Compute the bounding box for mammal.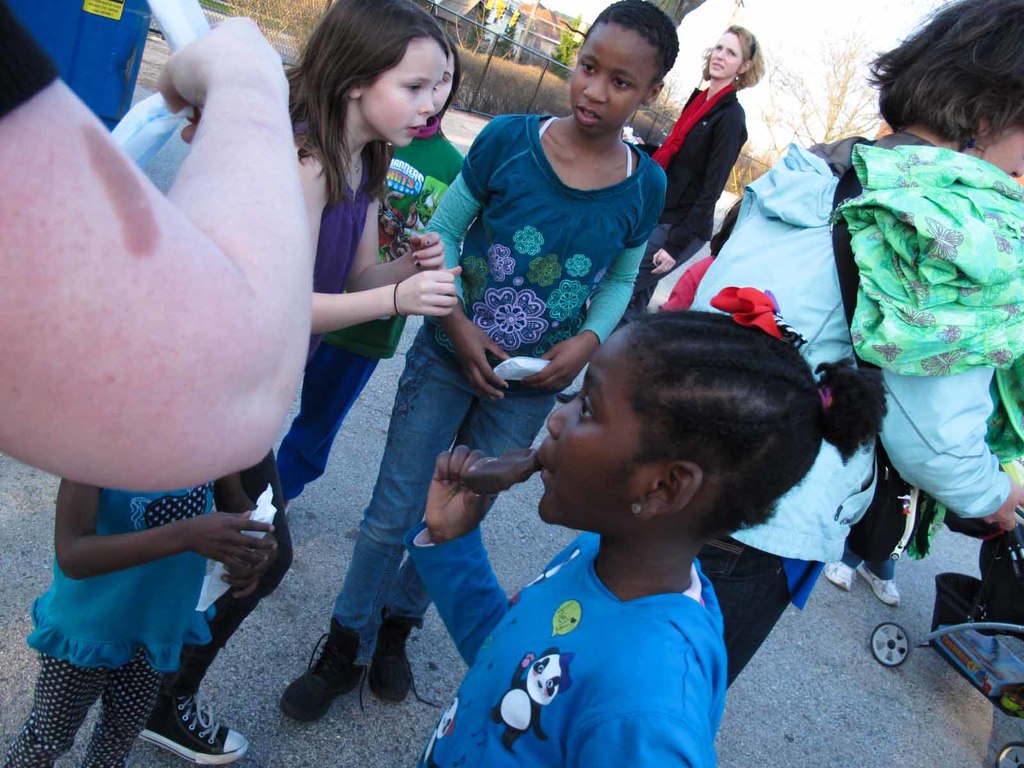
select_region(277, 0, 668, 718).
